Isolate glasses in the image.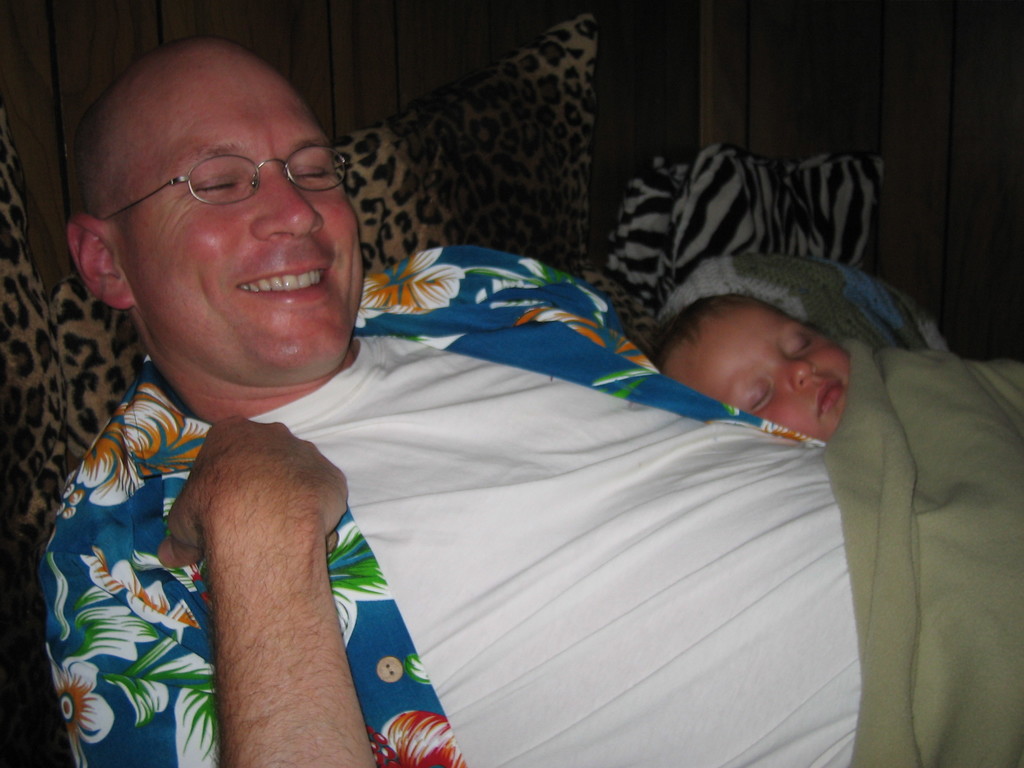
Isolated region: detection(97, 126, 346, 214).
